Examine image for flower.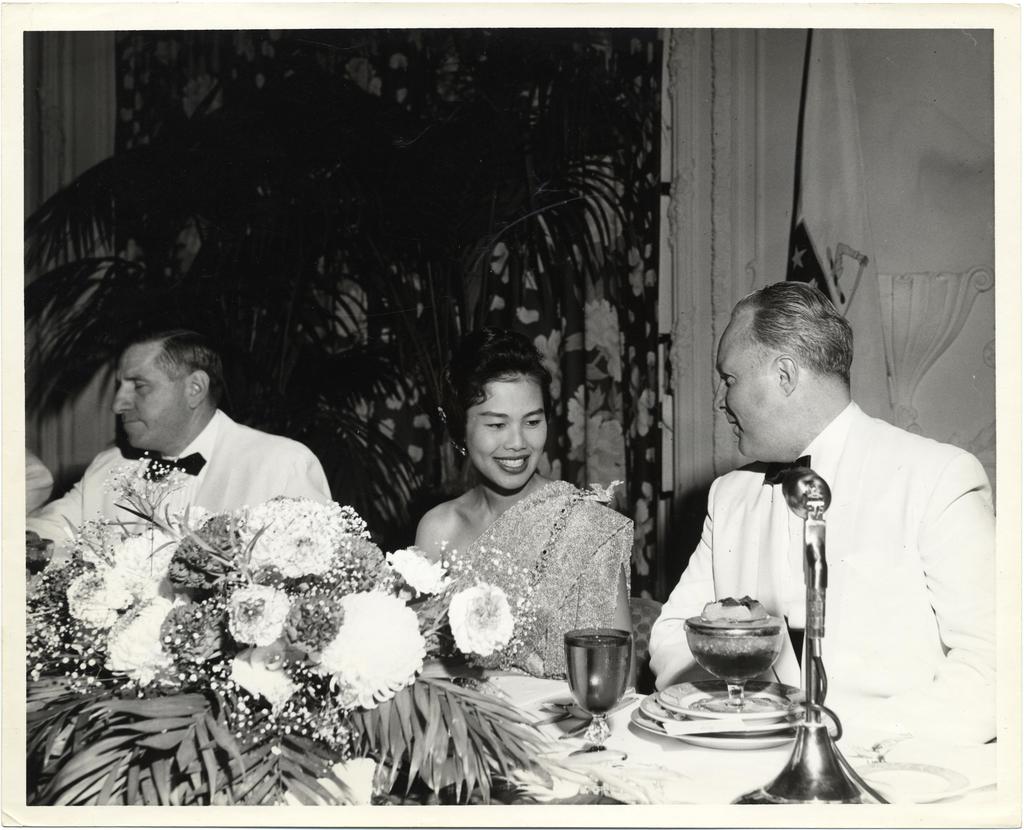
Examination result: (x1=301, y1=590, x2=425, y2=710).
